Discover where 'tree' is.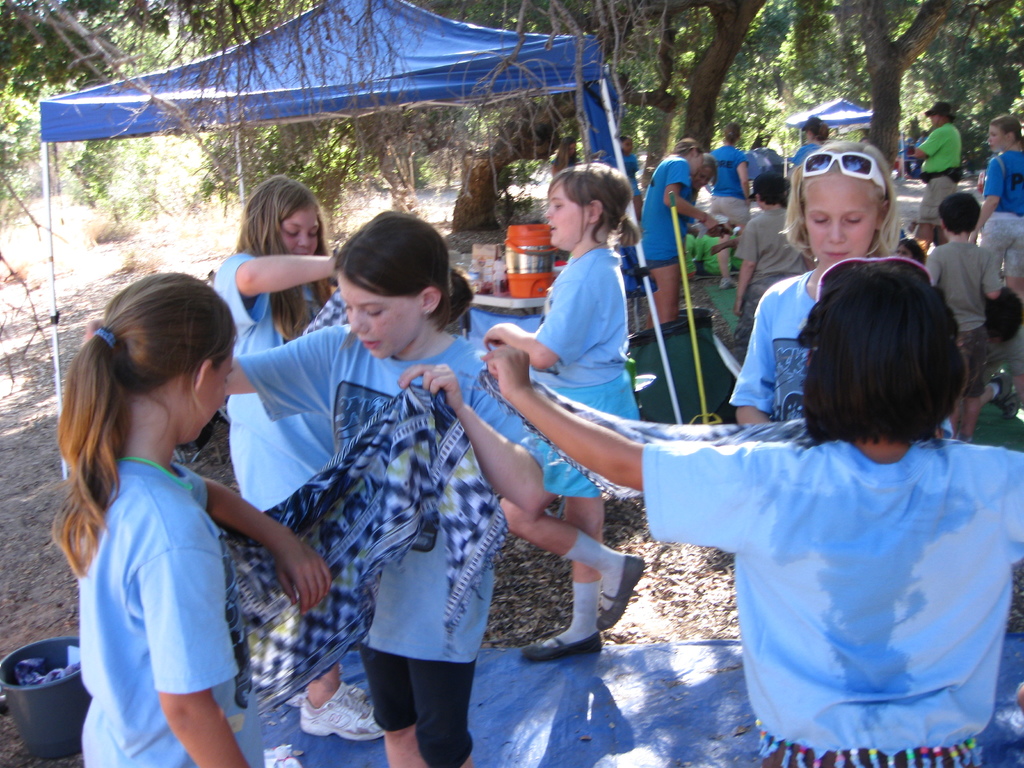
Discovered at x1=438, y1=0, x2=695, y2=248.
